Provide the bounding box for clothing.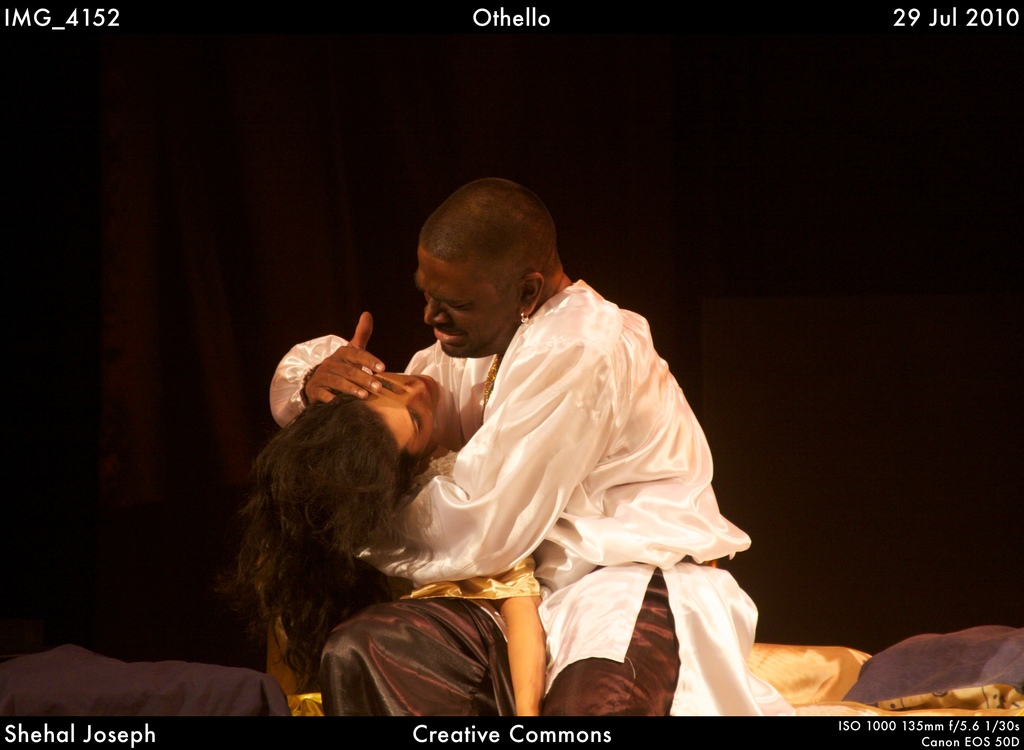
bbox=(383, 443, 541, 609).
